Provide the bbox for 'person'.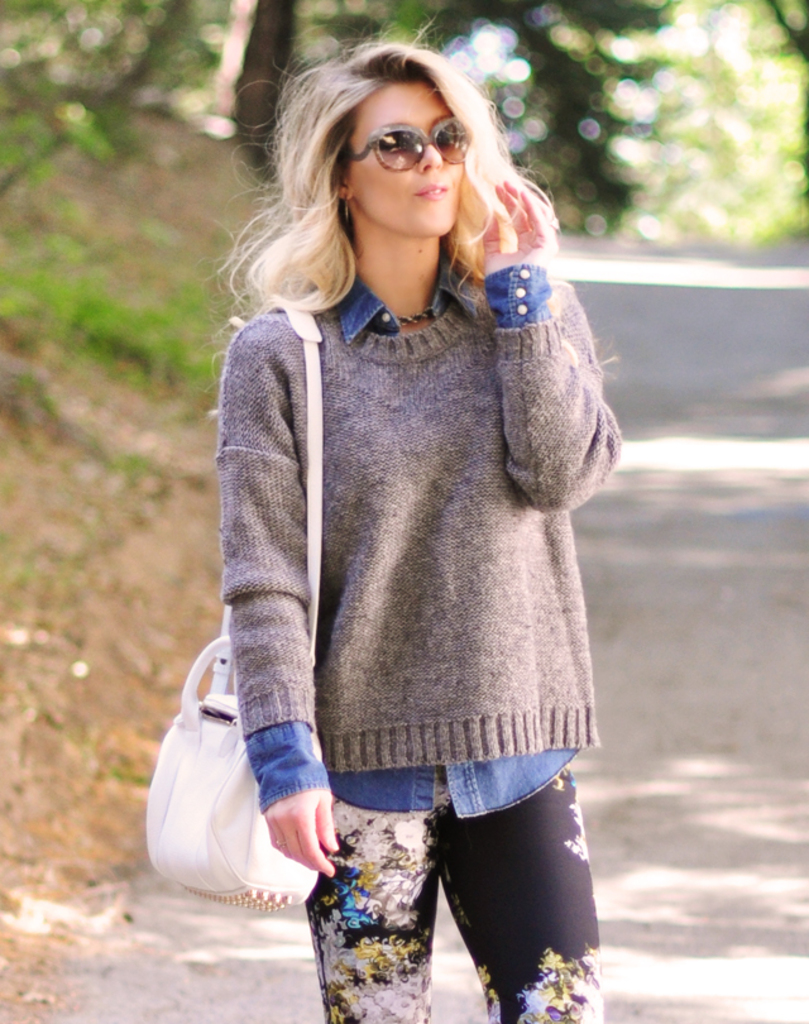
box(179, 4, 635, 995).
